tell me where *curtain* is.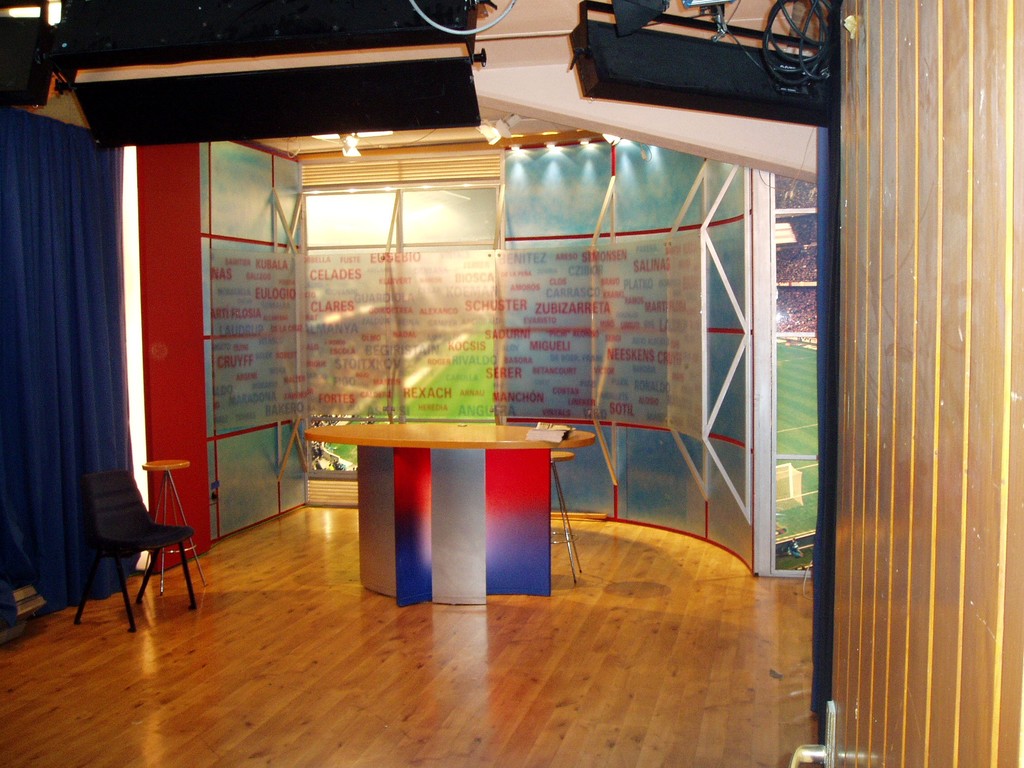
*curtain* is at <bbox>0, 104, 152, 613</bbox>.
